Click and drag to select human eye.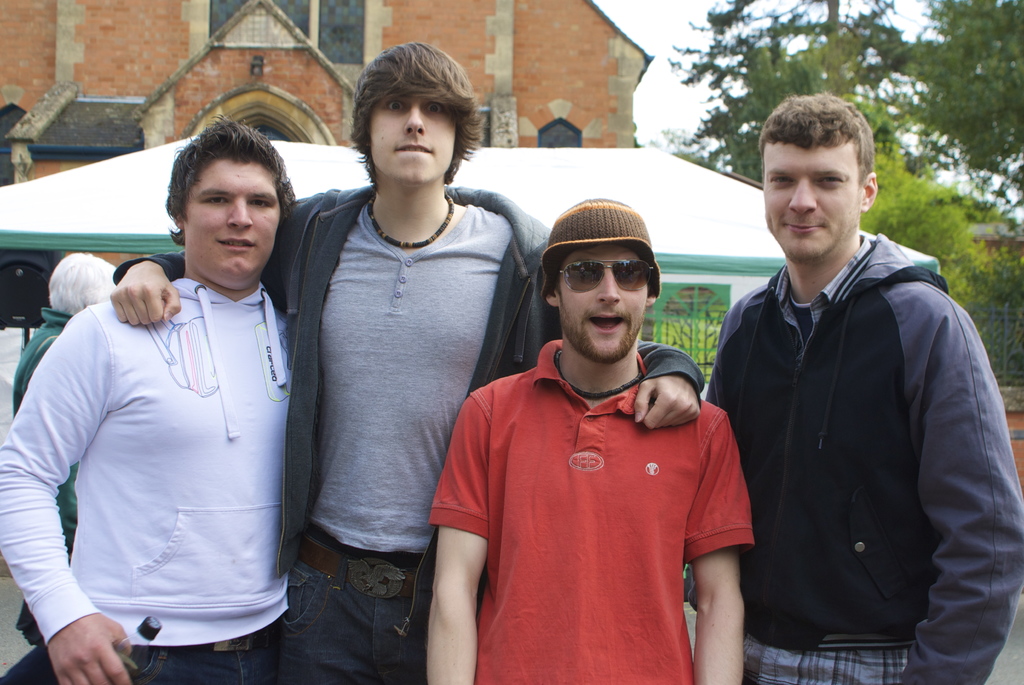
Selection: {"x1": 769, "y1": 173, "x2": 797, "y2": 184}.
